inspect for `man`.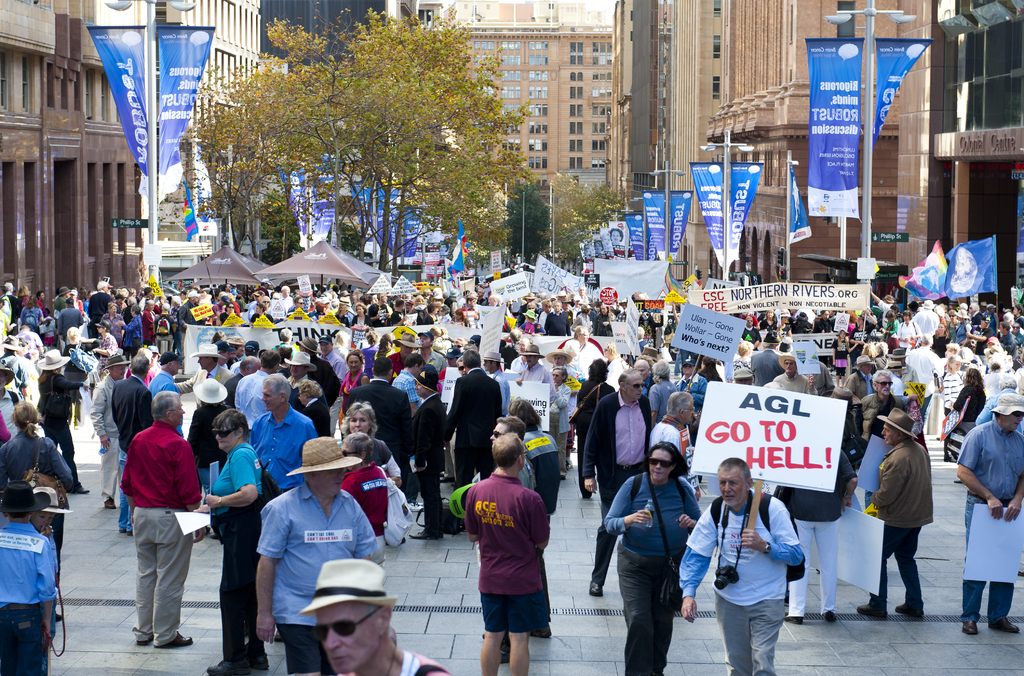
Inspection: Rect(675, 353, 710, 422).
